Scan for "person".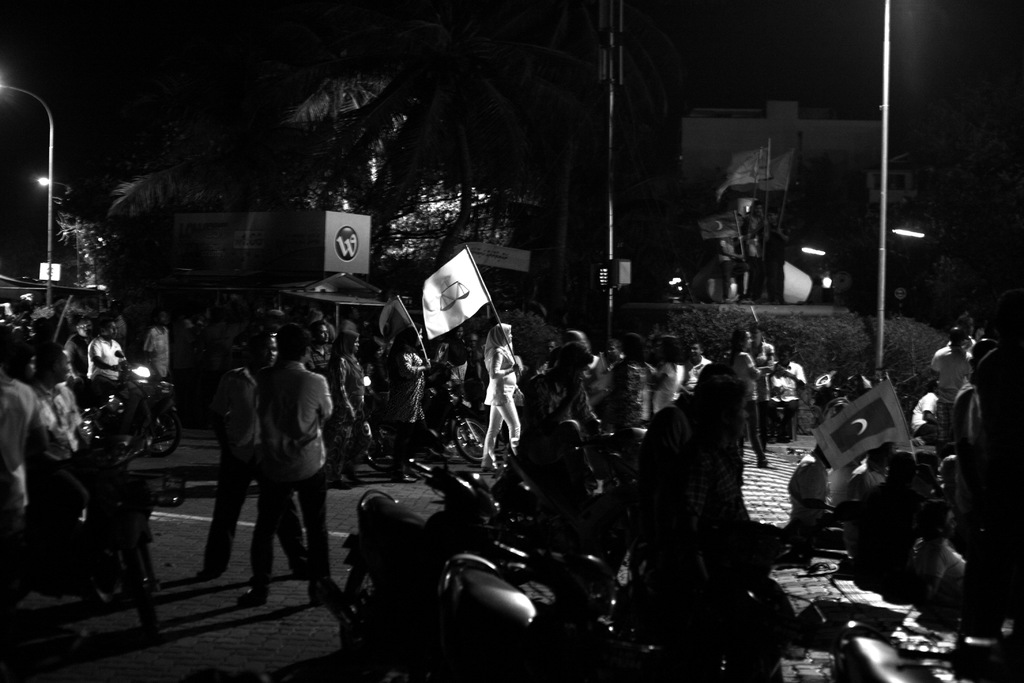
Scan result: [x1=239, y1=320, x2=345, y2=602].
